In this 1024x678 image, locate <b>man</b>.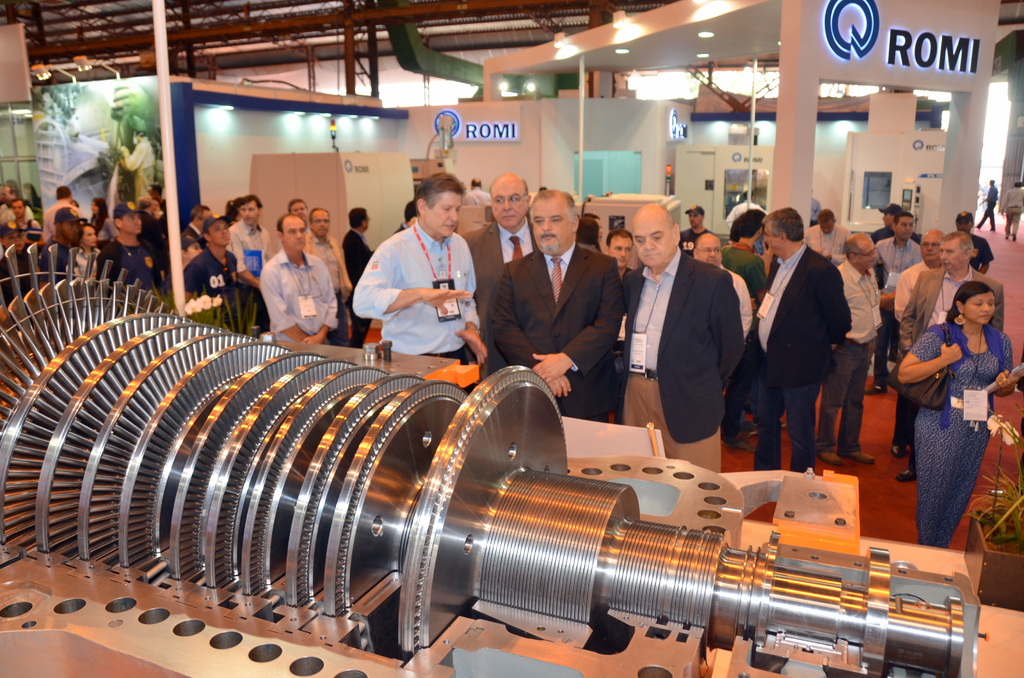
Bounding box: 225:191:273:336.
